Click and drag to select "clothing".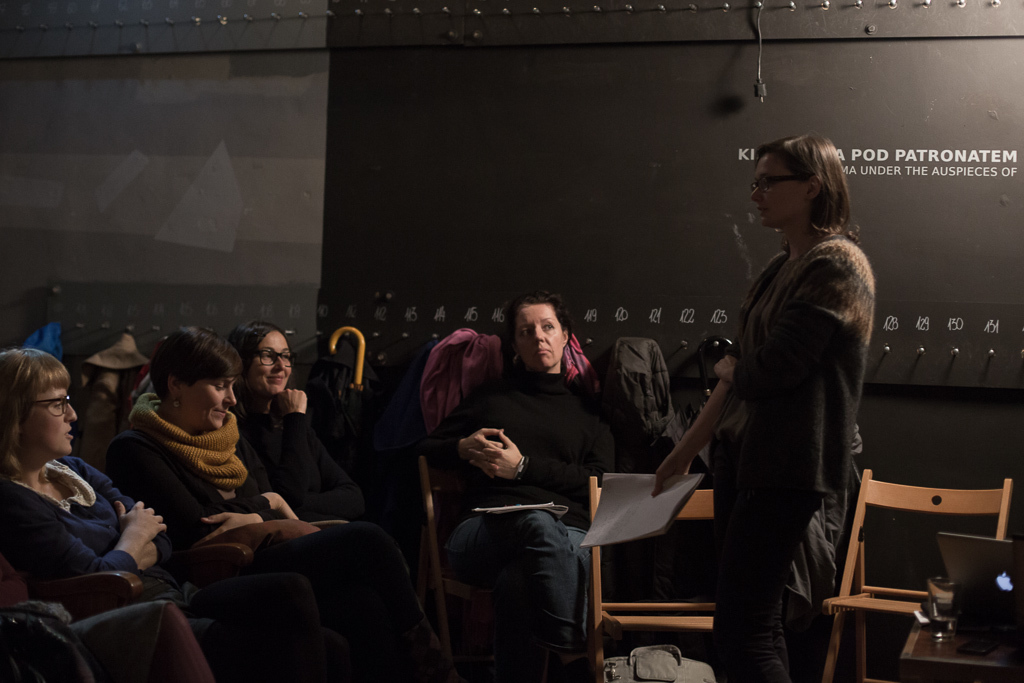
Selection: Rect(684, 168, 884, 650).
